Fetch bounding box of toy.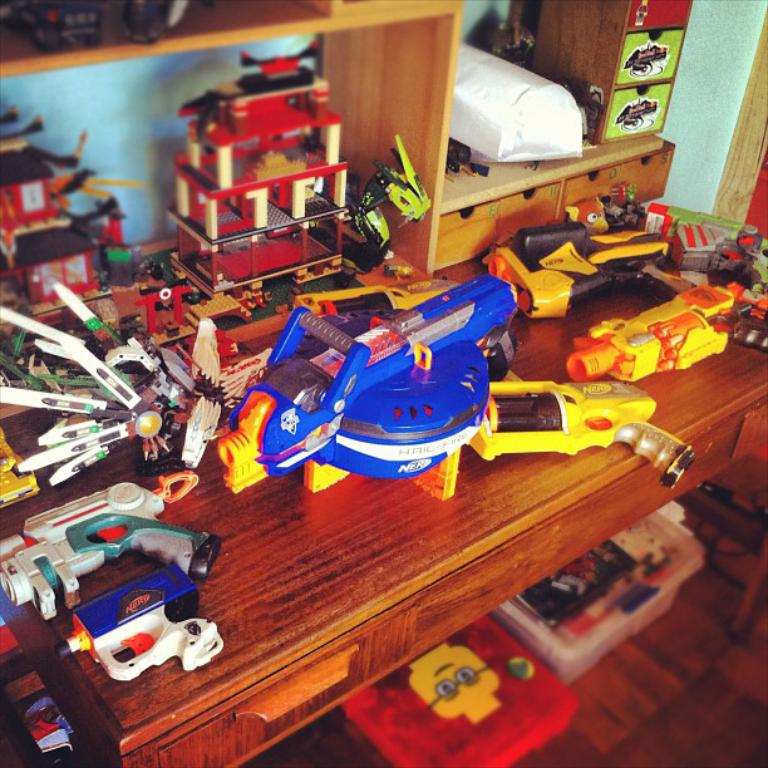
Bbox: region(478, 216, 666, 319).
